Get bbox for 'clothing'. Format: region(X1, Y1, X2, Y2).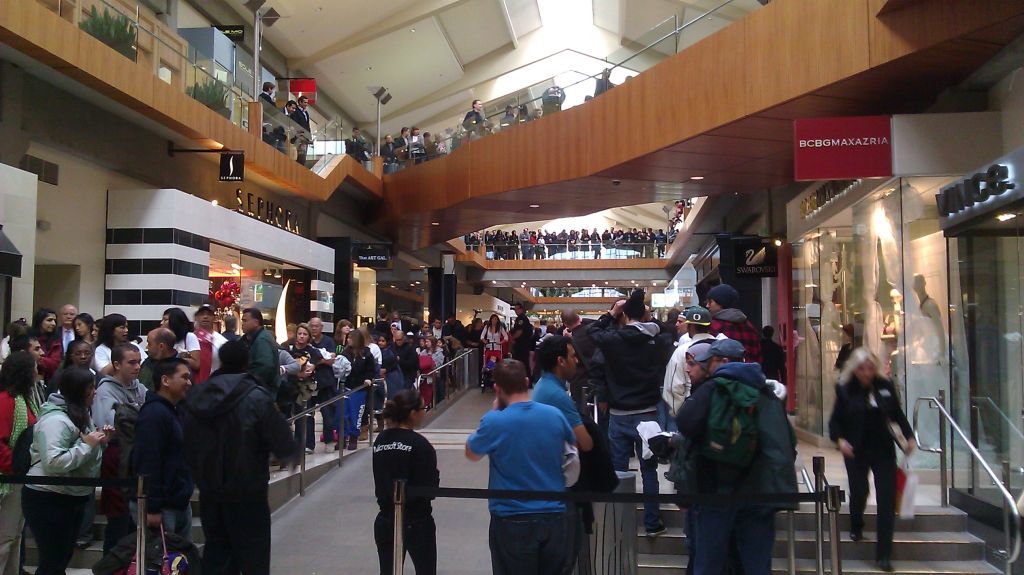
region(521, 371, 594, 459).
